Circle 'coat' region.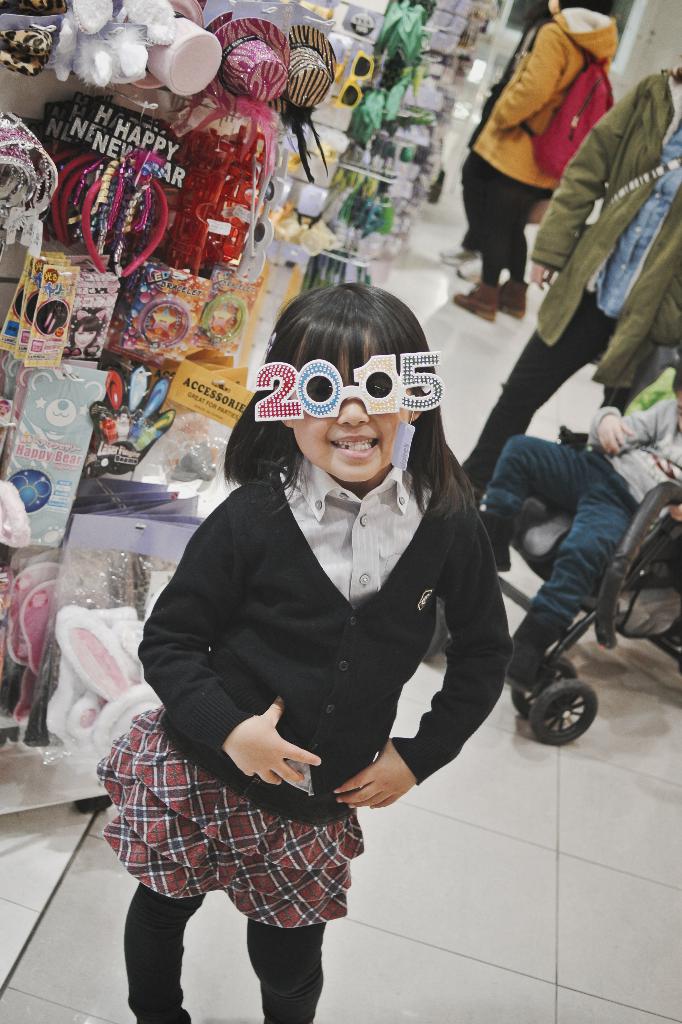
Region: bbox(518, 68, 681, 393).
